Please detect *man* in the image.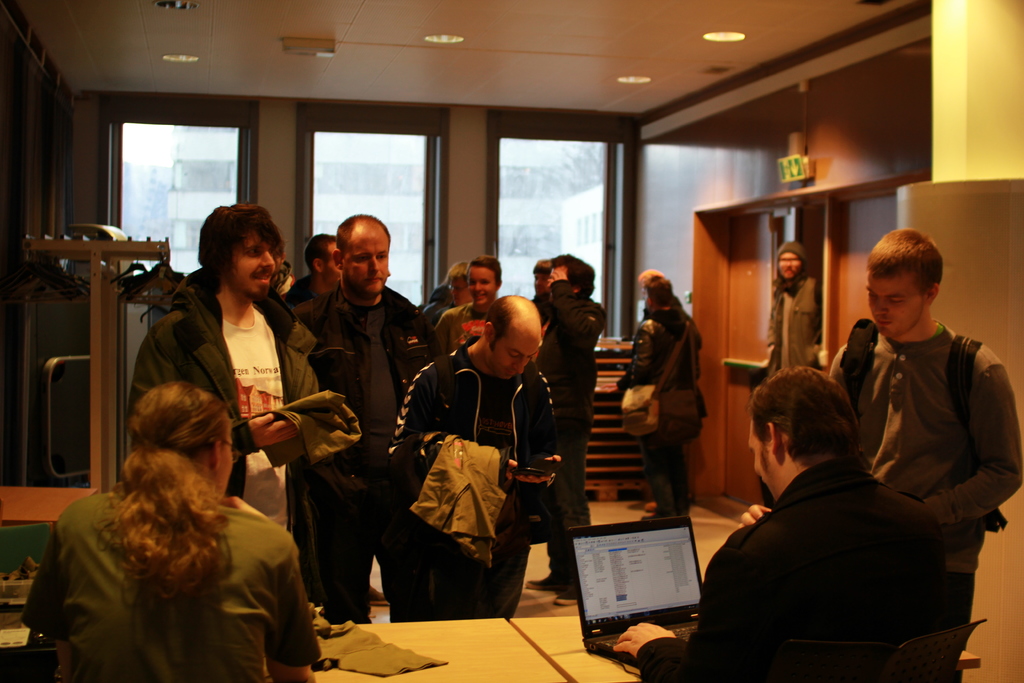
[529, 257, 582, 336].
